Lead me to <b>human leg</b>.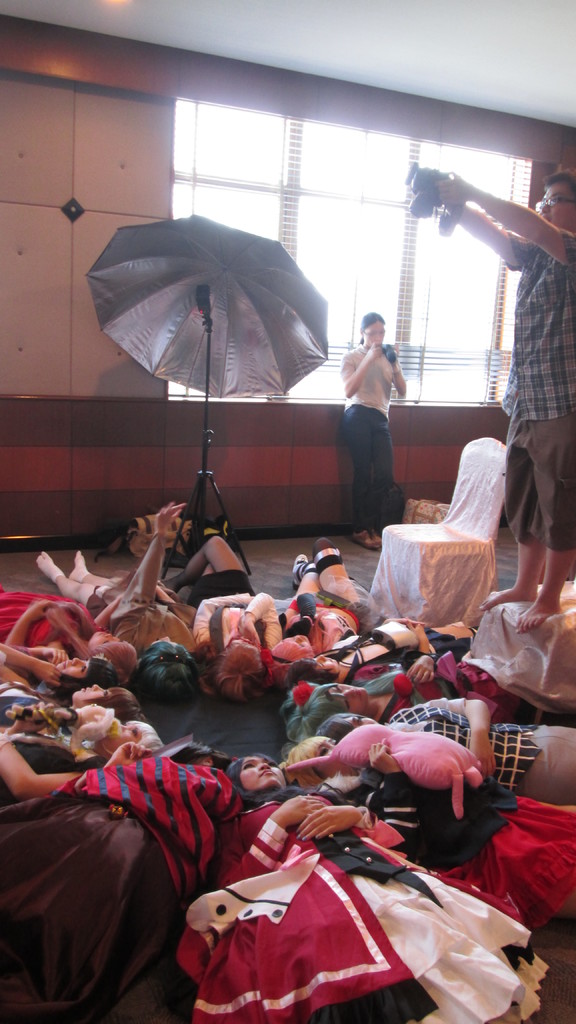
Lead to Rect(188, 562, 218, 609).
